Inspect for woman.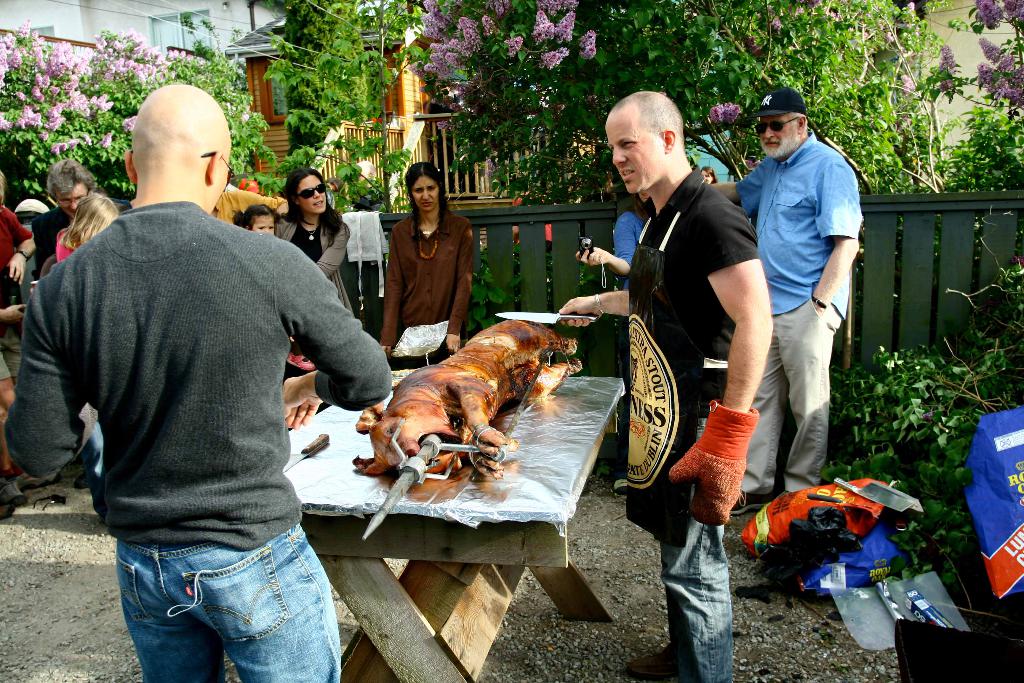
Inspection: crop(268, 158, 356, 324).
